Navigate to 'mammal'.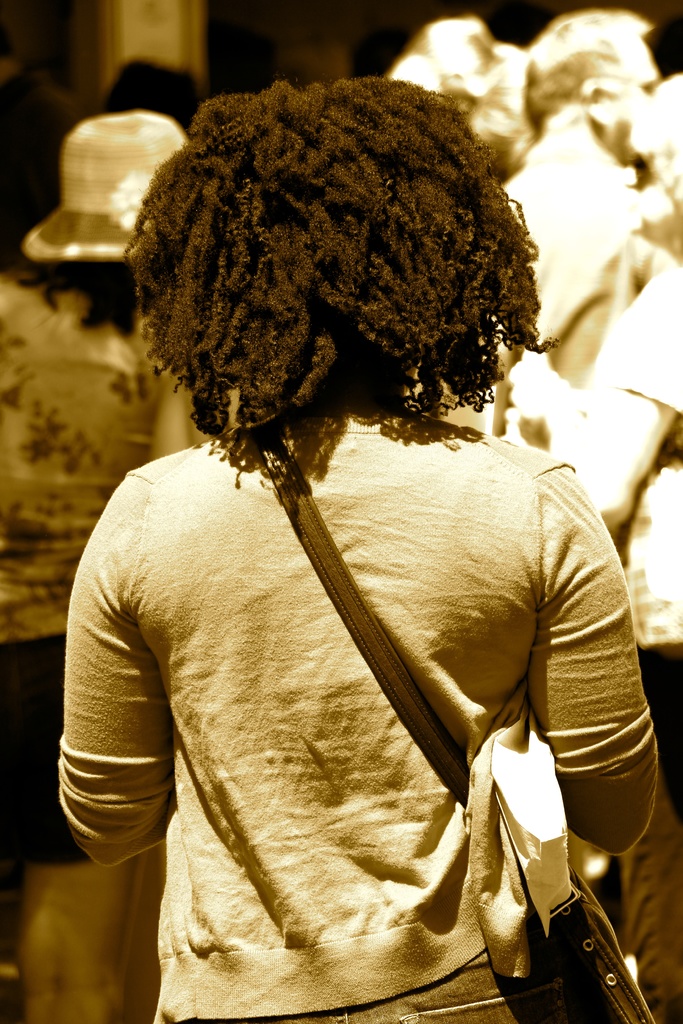
Navigation target: (x1=509, y1=70, x2=682, y2=823).
